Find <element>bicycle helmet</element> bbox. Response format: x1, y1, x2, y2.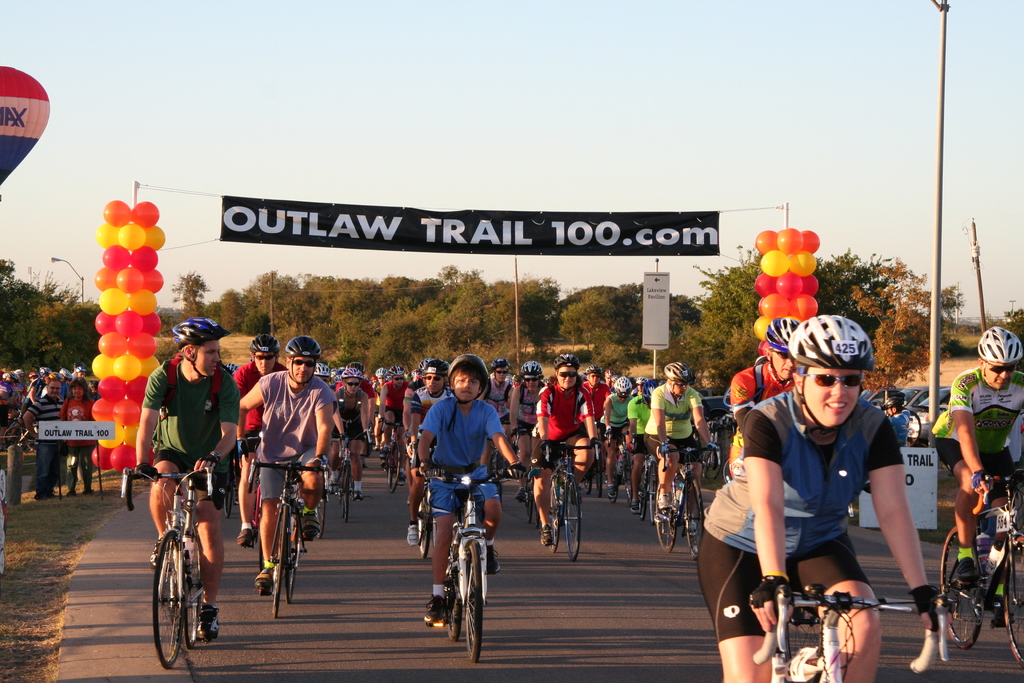
450, 355, 486, 391.
